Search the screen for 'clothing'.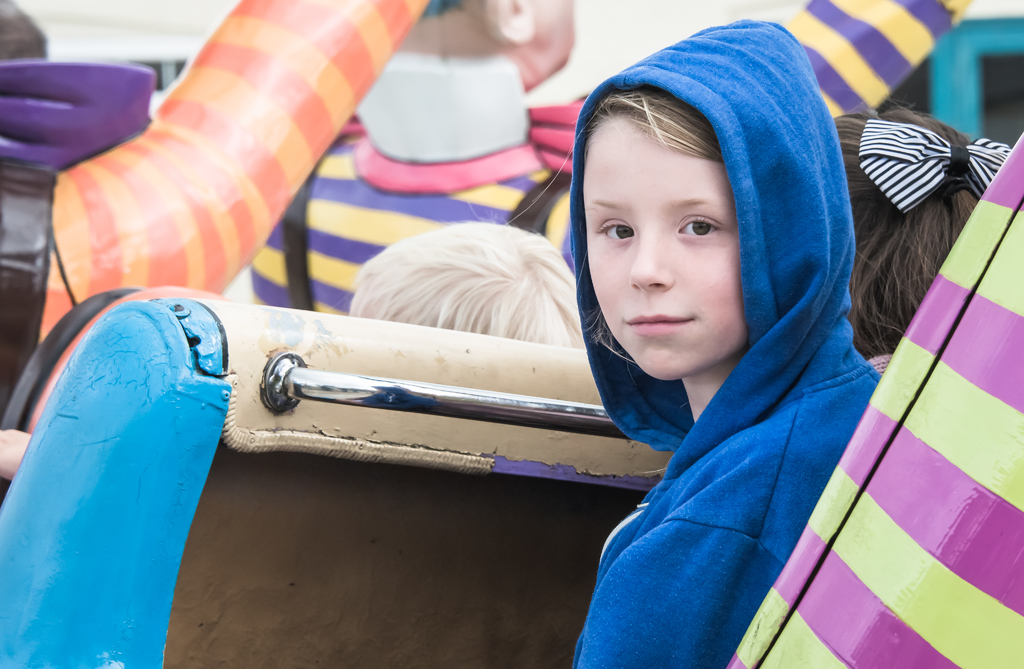
Found at Rect(509, 43, 957, 668).
